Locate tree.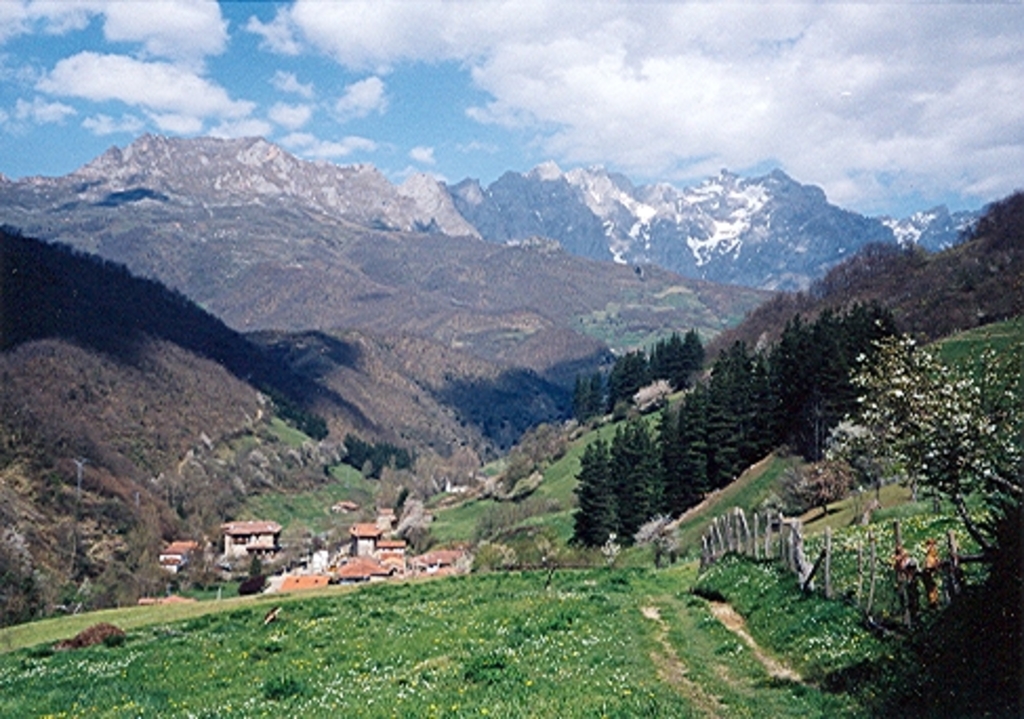
Bounding box: 229:555:271:595.
